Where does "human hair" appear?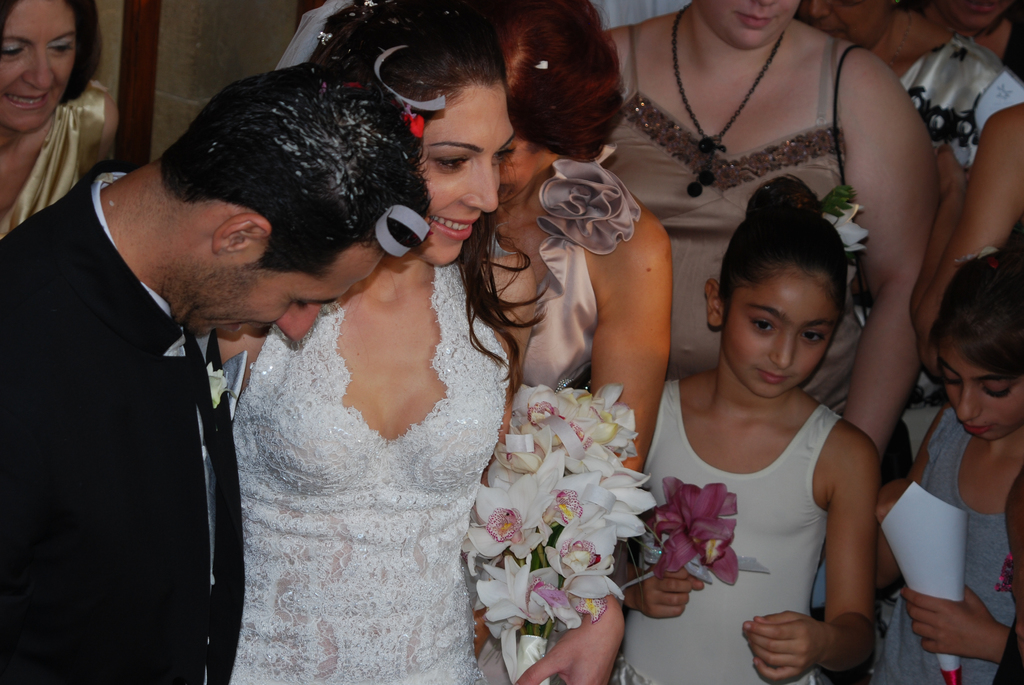
Appears at <region>160, 58, 435, 269</region>.
